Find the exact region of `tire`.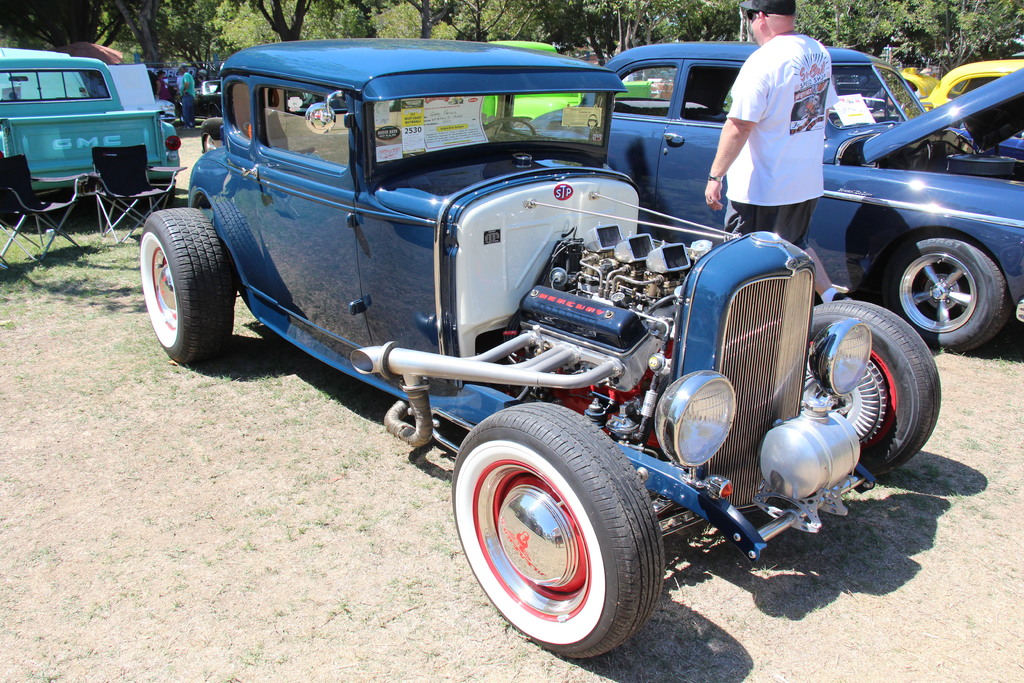
Exact region: <box>455,398,665,661</box>.
